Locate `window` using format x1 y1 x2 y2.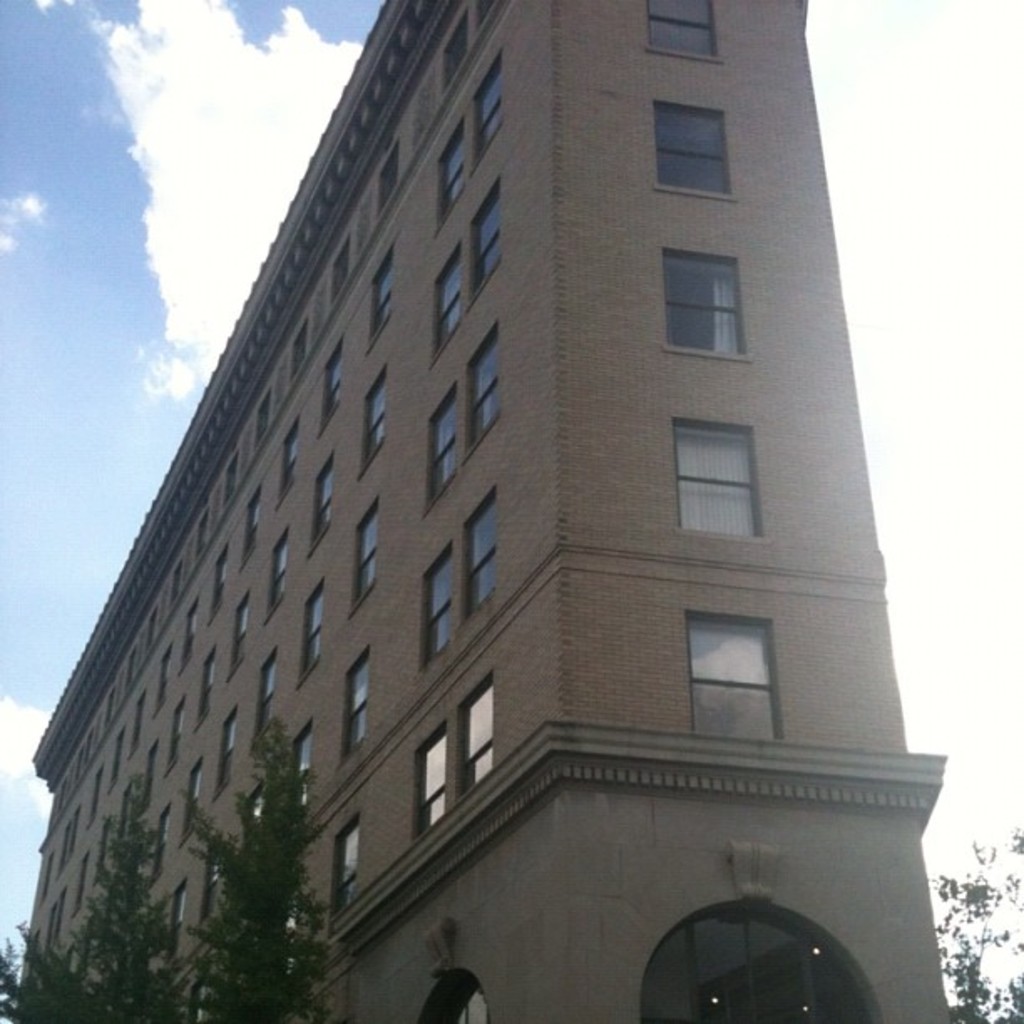
453 676 494 796.
